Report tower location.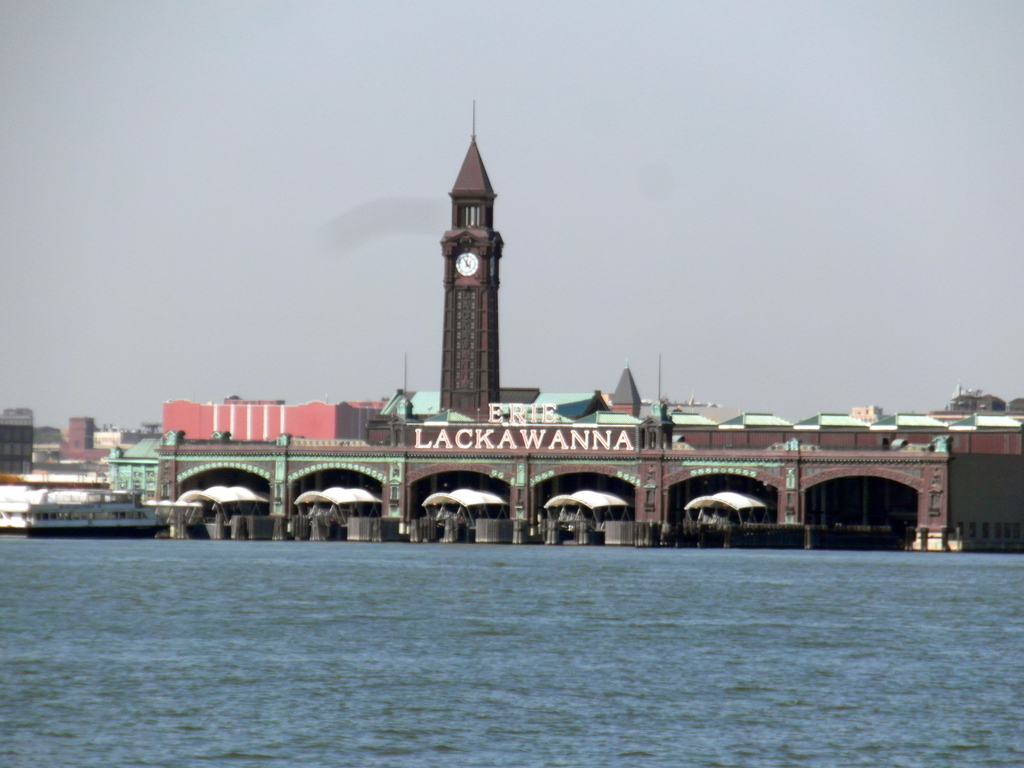
Report: {"x1": 0, "y1": 405, "x2": 38, "y2": 473}.
